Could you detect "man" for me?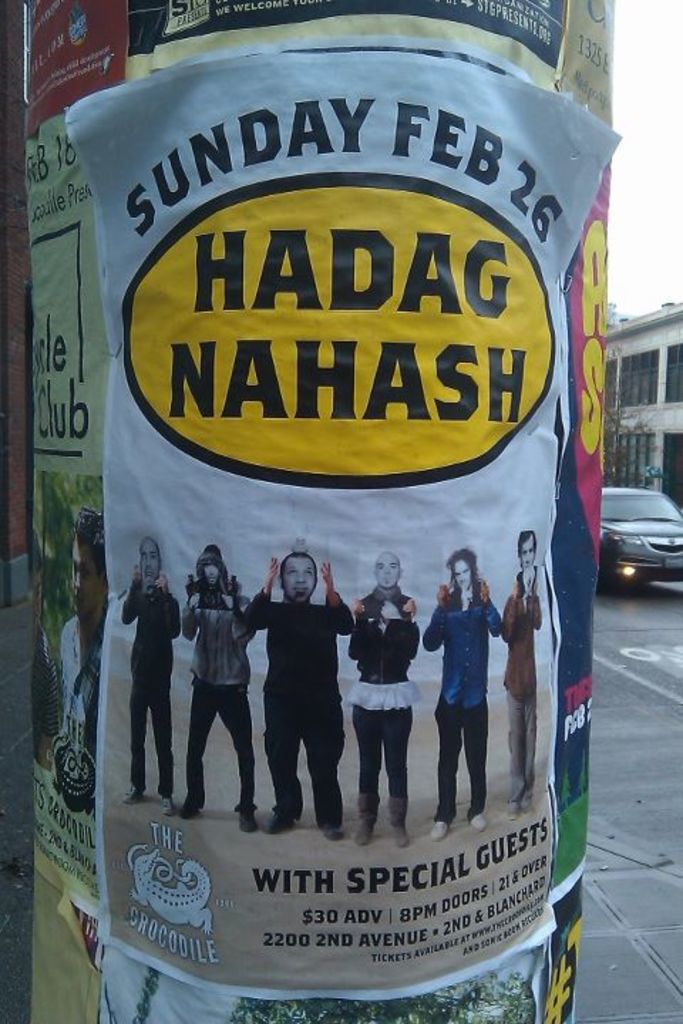
Detection result: crop(272, 550, 353, 831).
